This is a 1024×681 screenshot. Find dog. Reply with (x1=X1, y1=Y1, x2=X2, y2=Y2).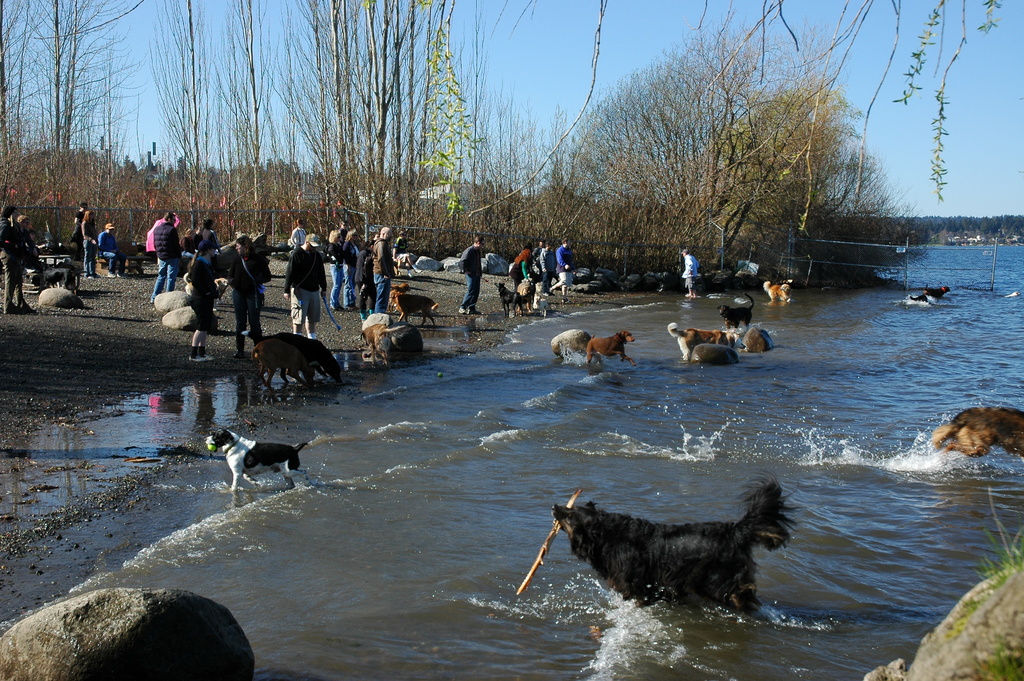
(x1=253, y1=332, x2=345, y2=383).
